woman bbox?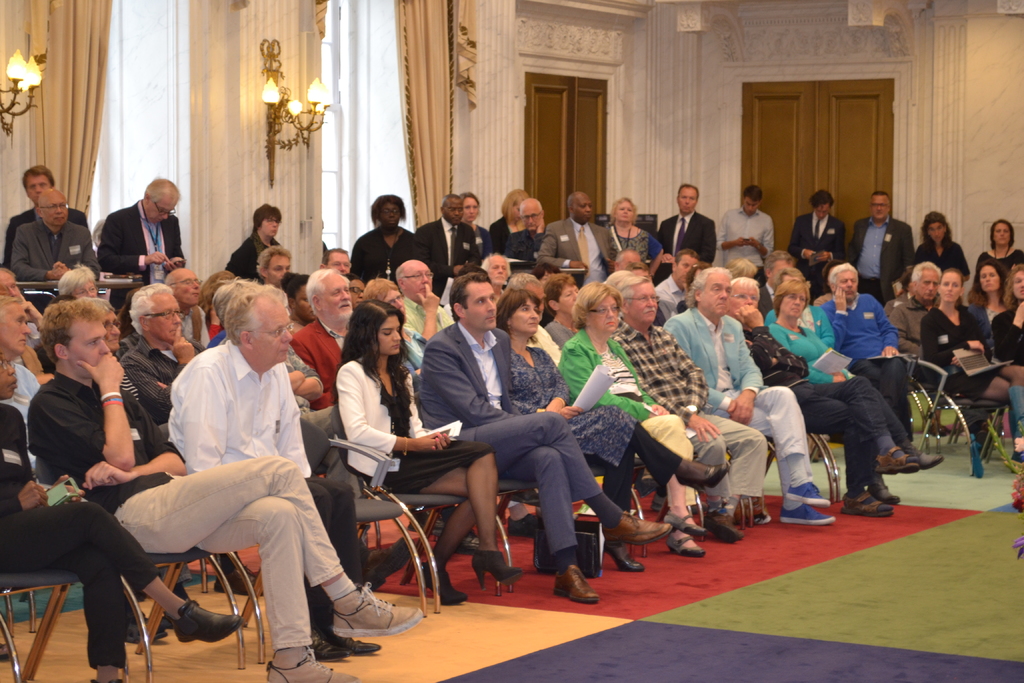
left=966, top=259, right=1012, bottom=331
